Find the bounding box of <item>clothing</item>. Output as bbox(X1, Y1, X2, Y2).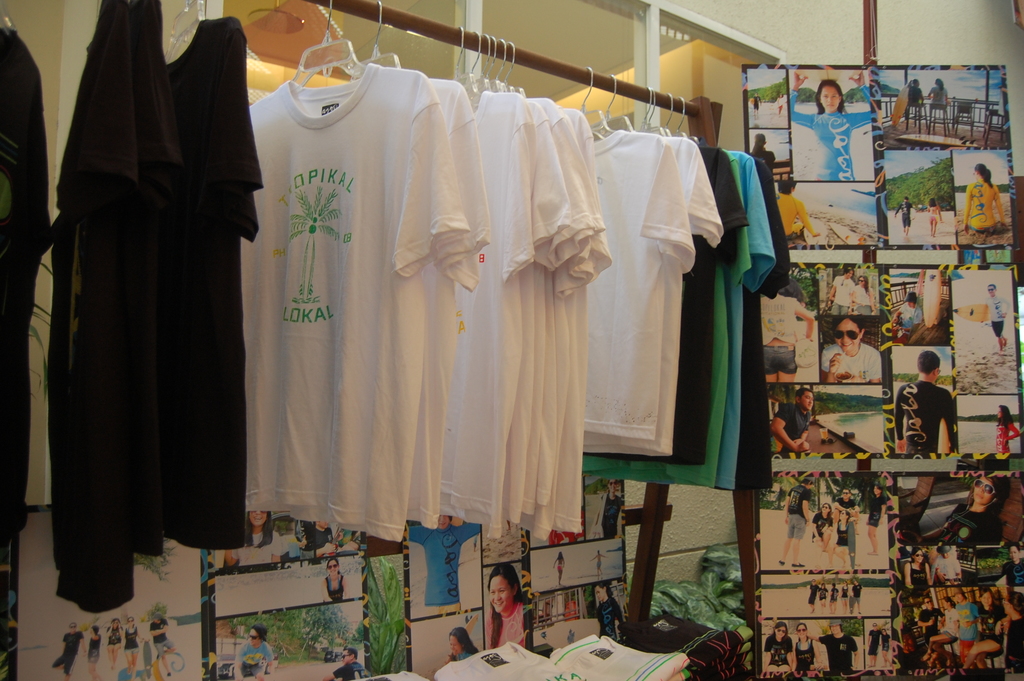
bbox(865, 622, 881, 657).
